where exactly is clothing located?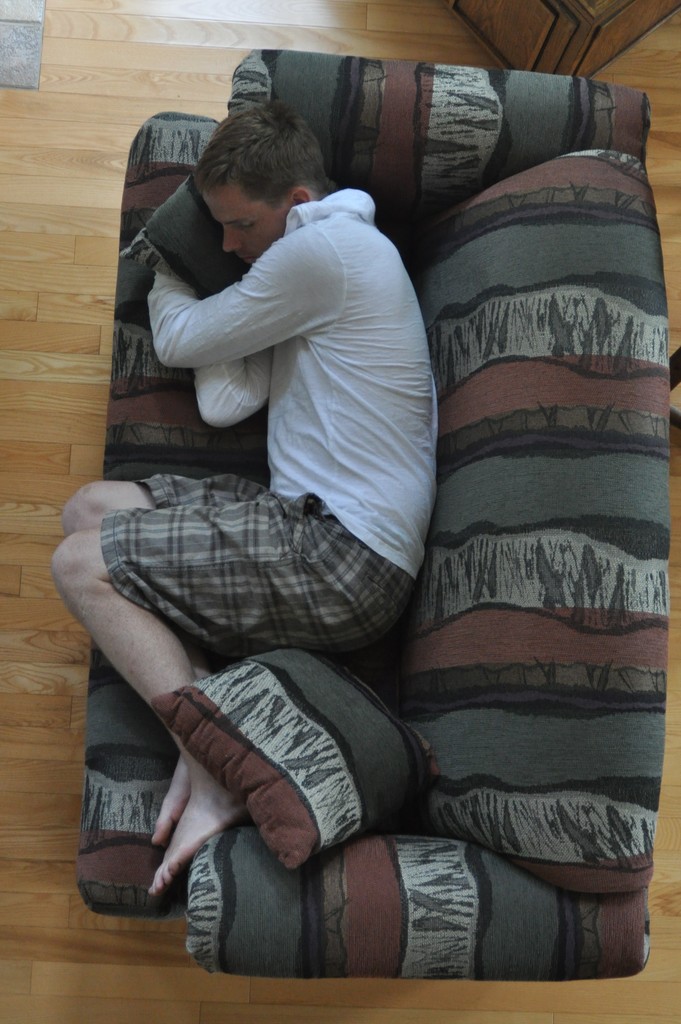
Its bounding box is (141,124,443,664).
